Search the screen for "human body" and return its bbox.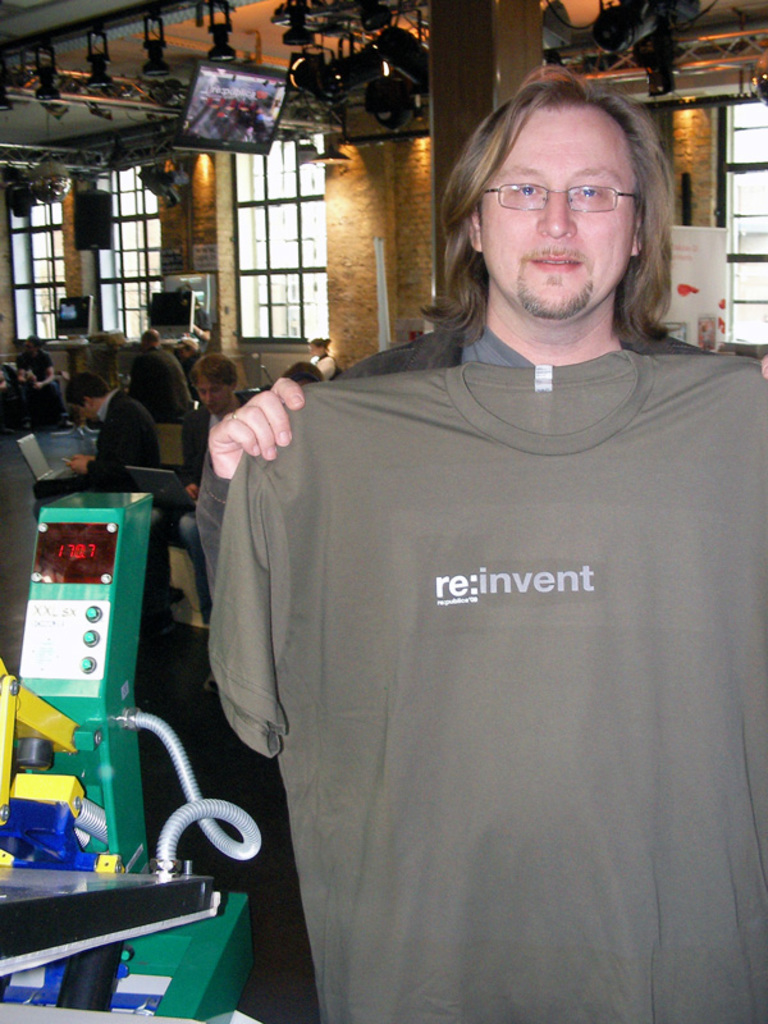
Found: (173,344,250,497).
